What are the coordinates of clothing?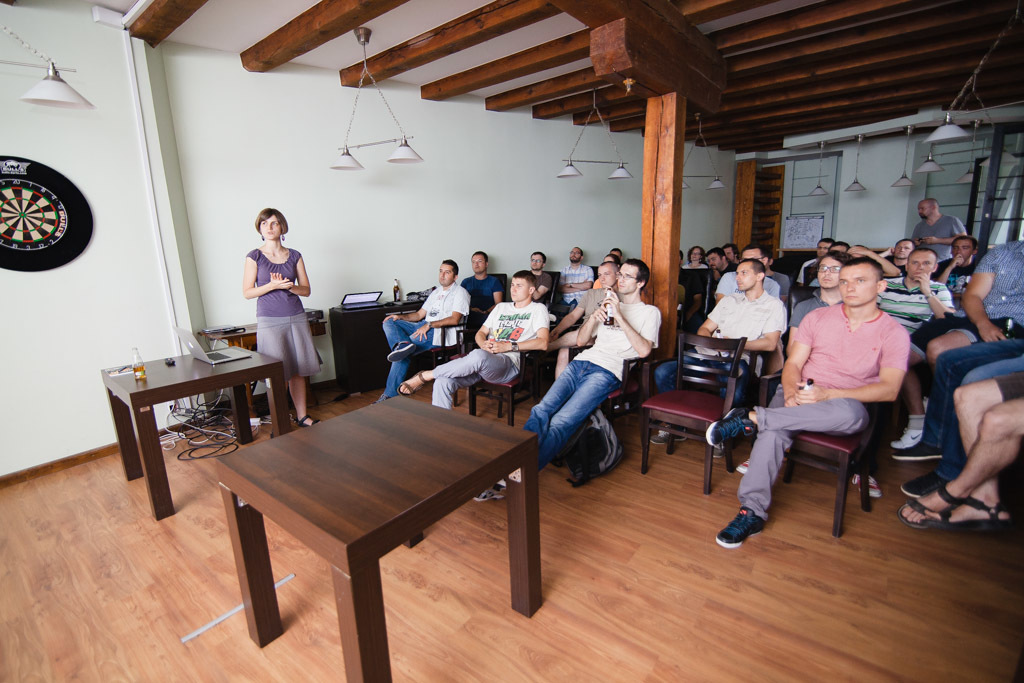
BBox(696, 278, 794, 440).
